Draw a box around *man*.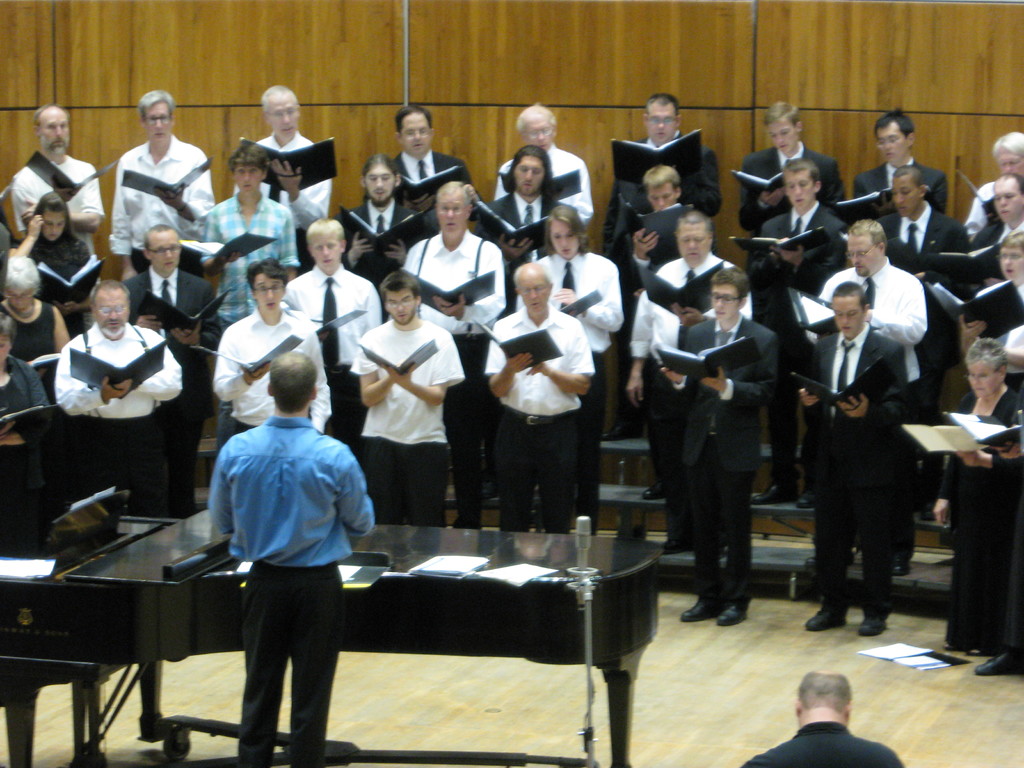
bbox(349, 268, 464, 529).
